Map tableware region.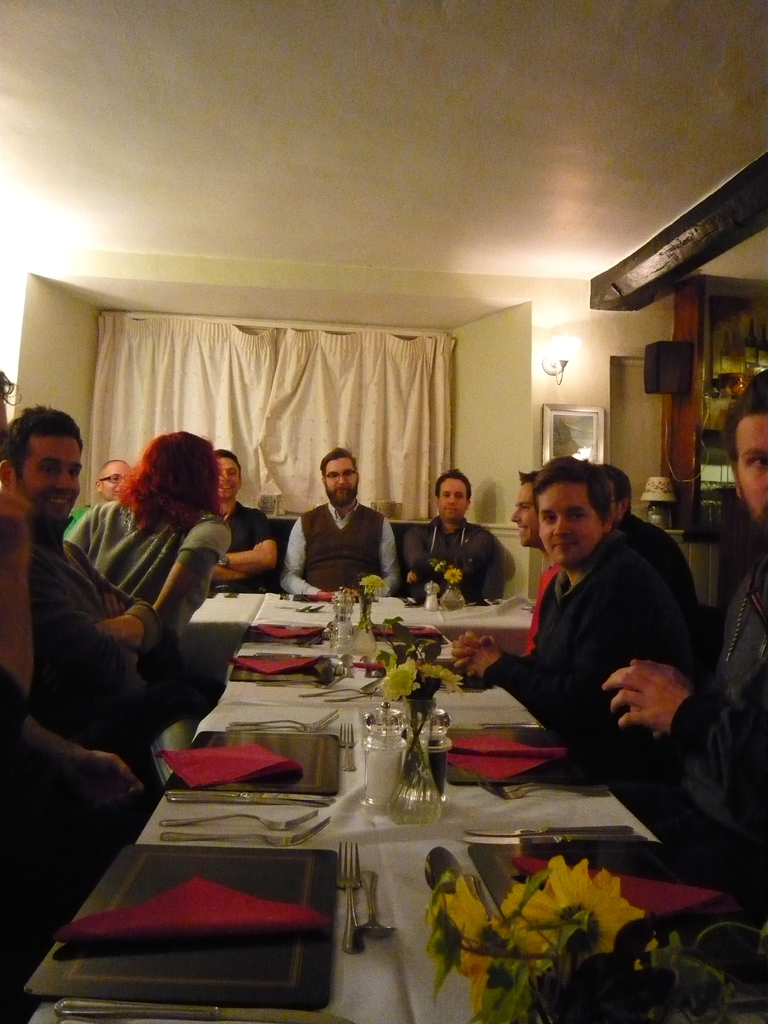
Mapped to box(280, 600, 312, 614).
